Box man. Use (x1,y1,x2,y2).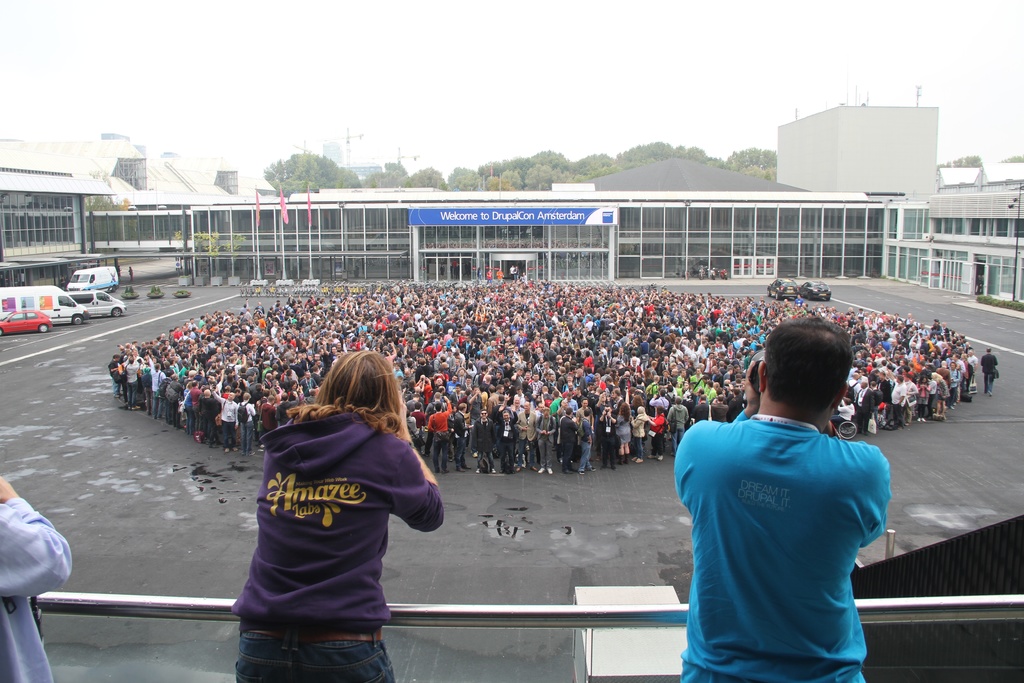
(259,394,282,432).
